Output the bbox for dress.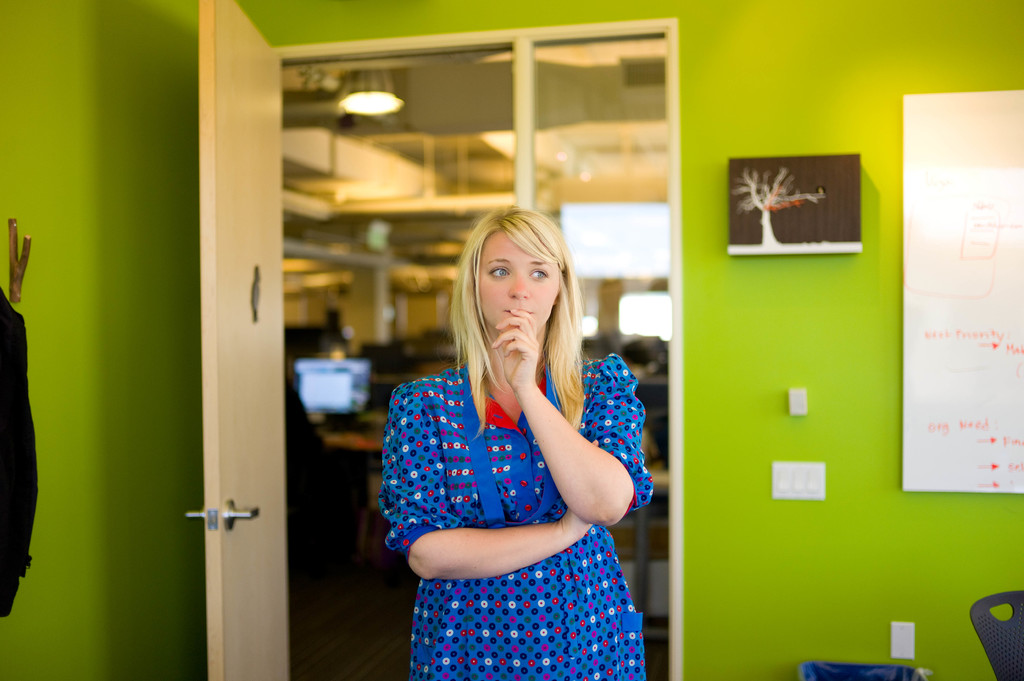
[406,276,640,665].
